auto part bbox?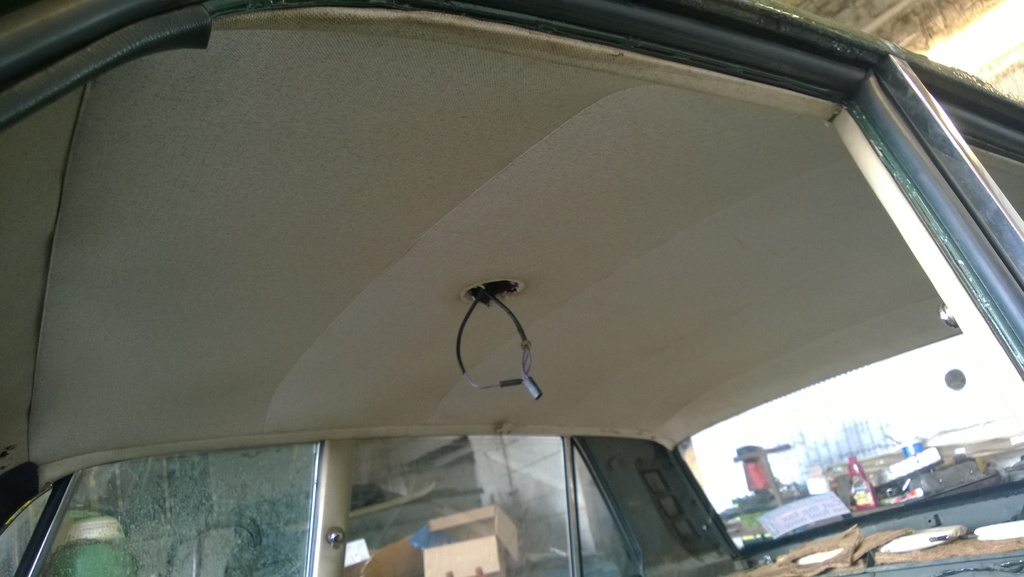
region(503, 434, 744, 571)
